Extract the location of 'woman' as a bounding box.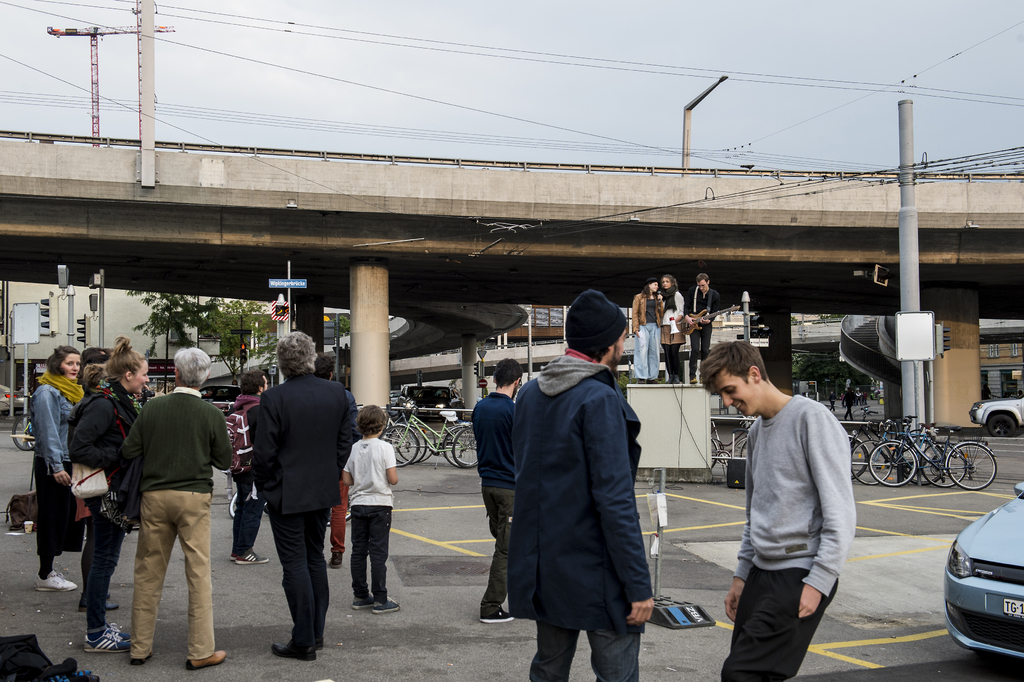
pyautogui.locateOnScreen(635, 281, 664, 385).
